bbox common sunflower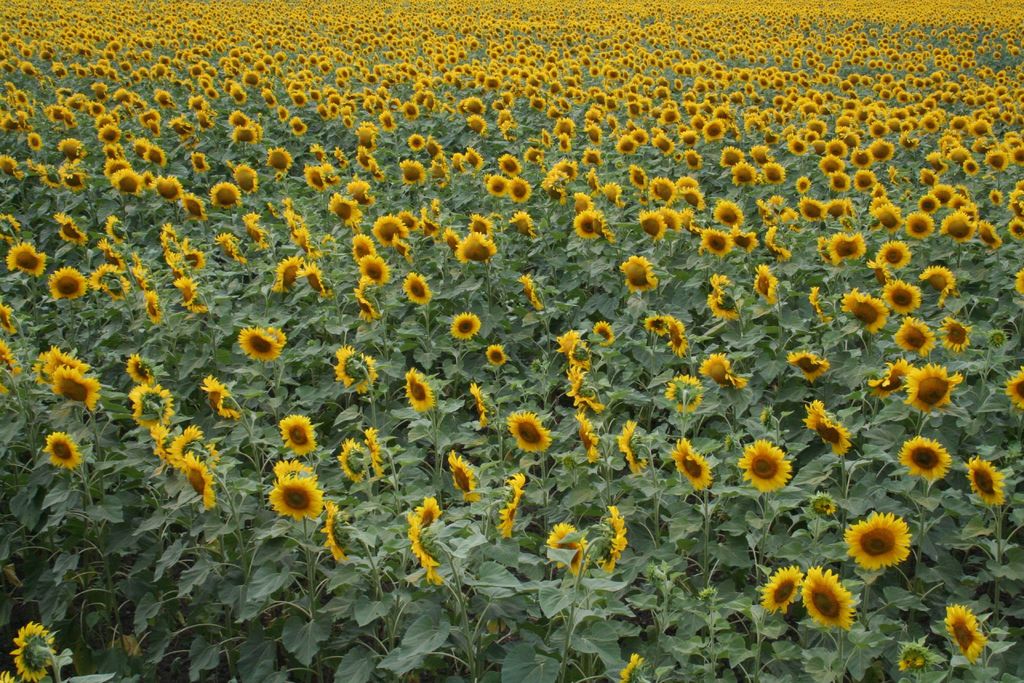
(x1=15, y1=629, x2=53, y2=682)
